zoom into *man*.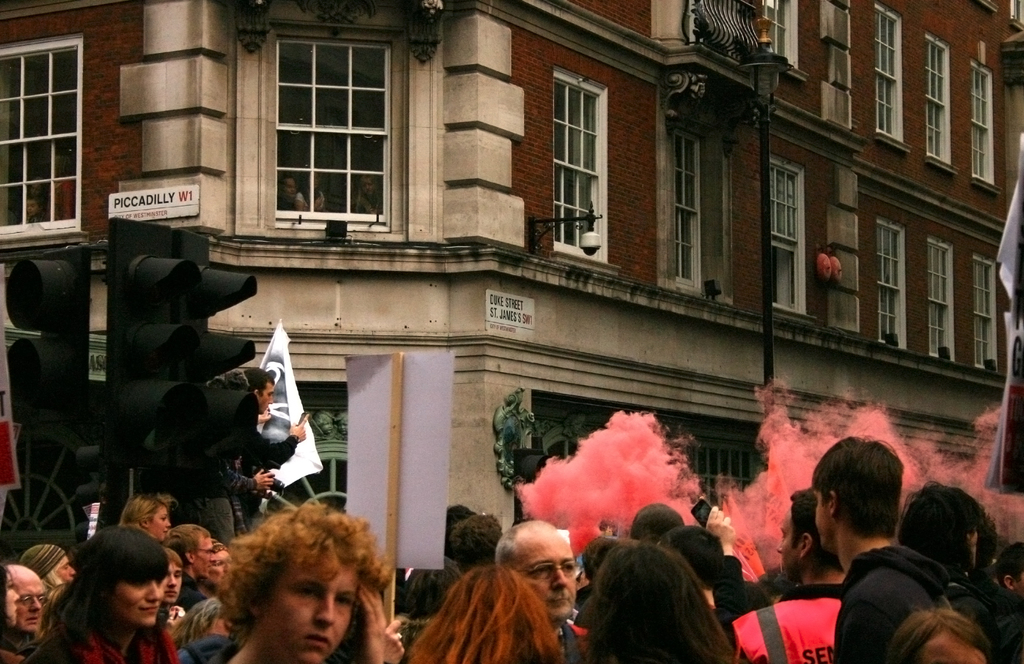
Zoom target: detection(490, 524, 586, 663).
